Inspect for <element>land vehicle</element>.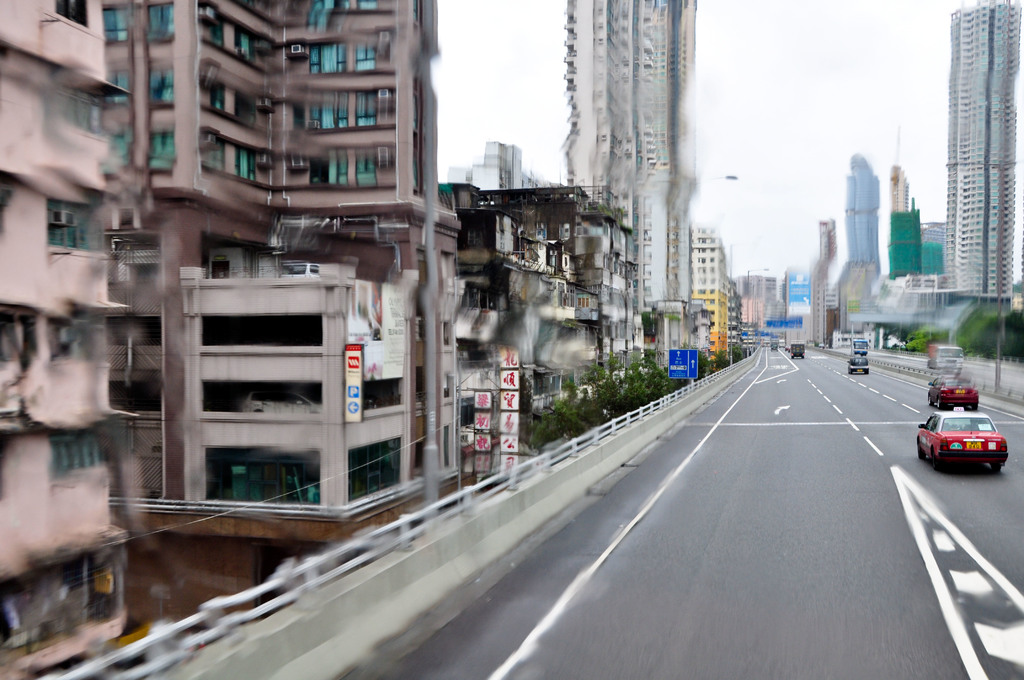
Inspection: 922,345,963,373.
